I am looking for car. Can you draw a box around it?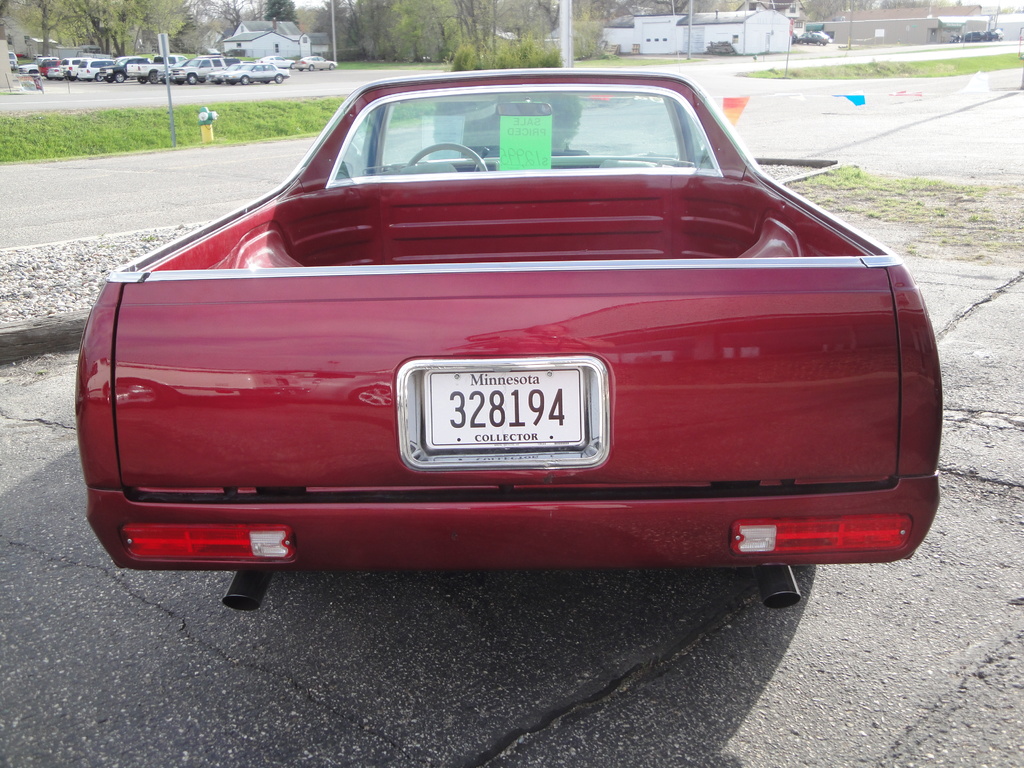
Sure, the bounding box is (x1=991, y1=28, x2=1004, y2=41).
